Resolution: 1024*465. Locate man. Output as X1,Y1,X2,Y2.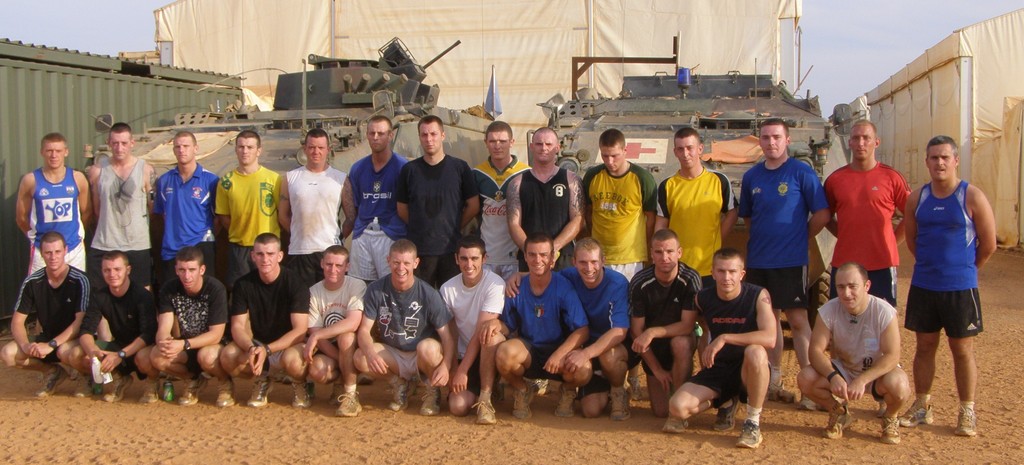
465,122,529,285.
